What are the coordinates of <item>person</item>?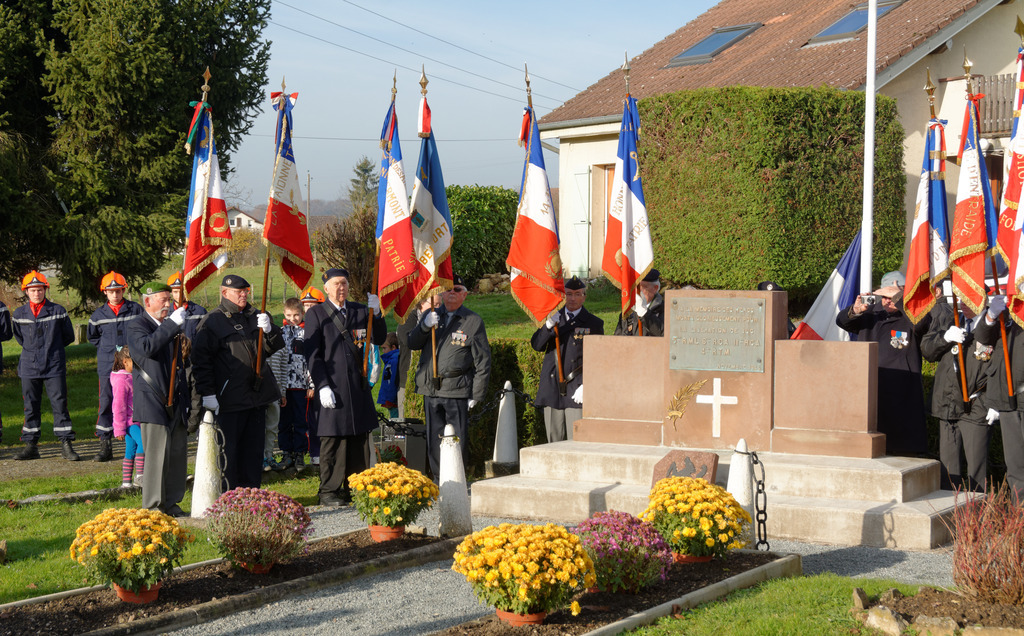
[615, 270, 668, 338].
